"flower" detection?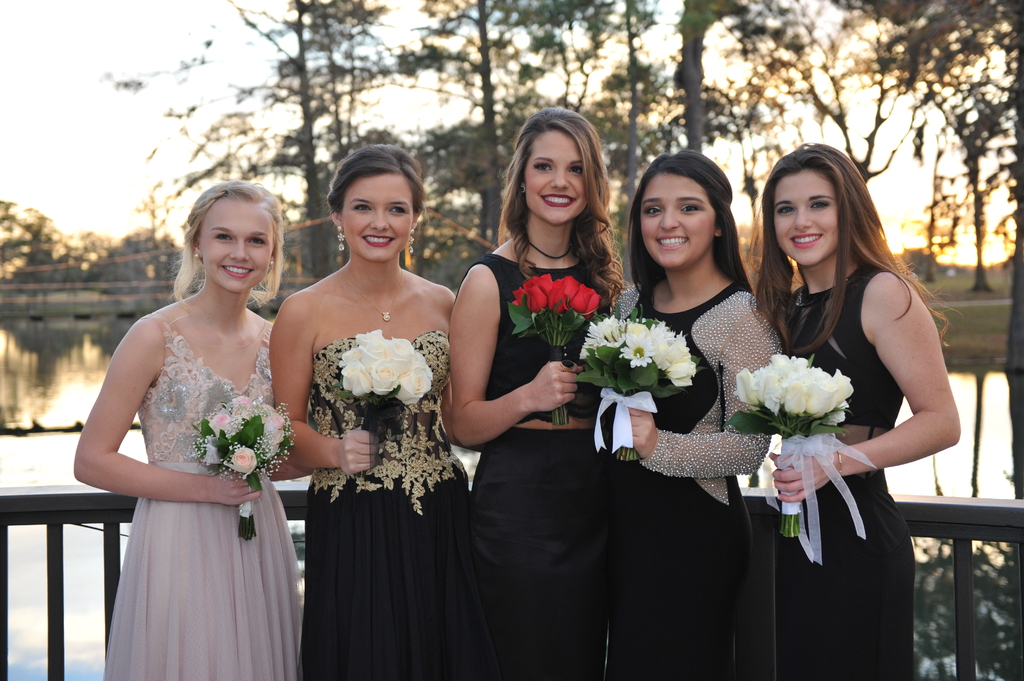
<region>230, 394, 250, 418</region>
